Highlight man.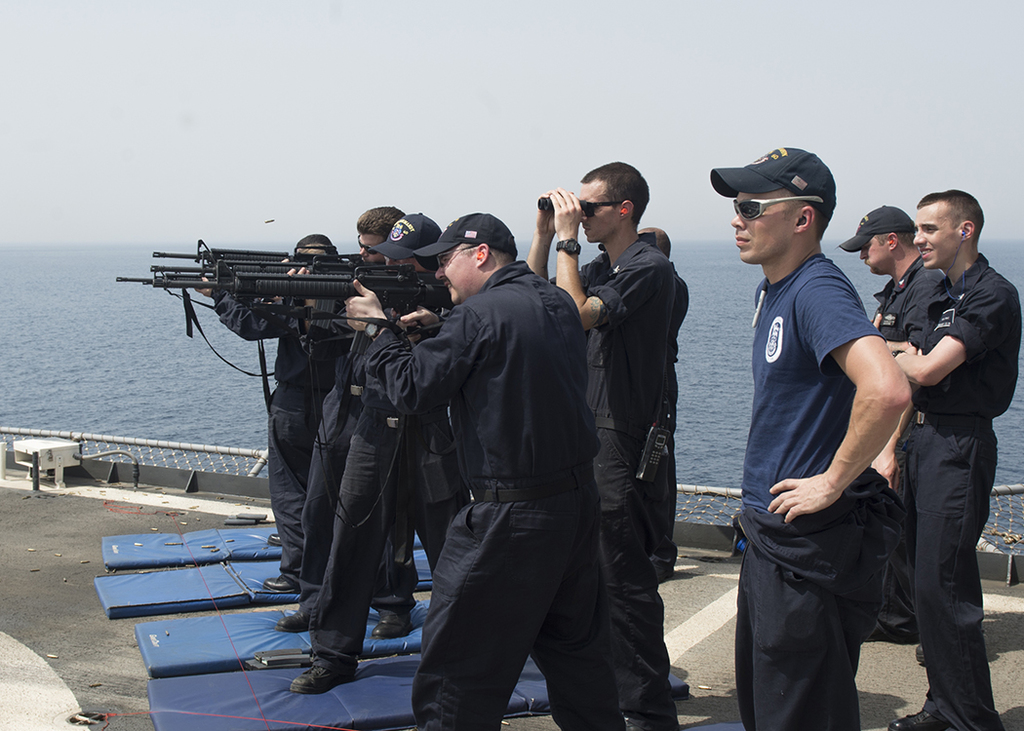
Highlighted region: [left=548, top=157, right=694, bottom=719].
